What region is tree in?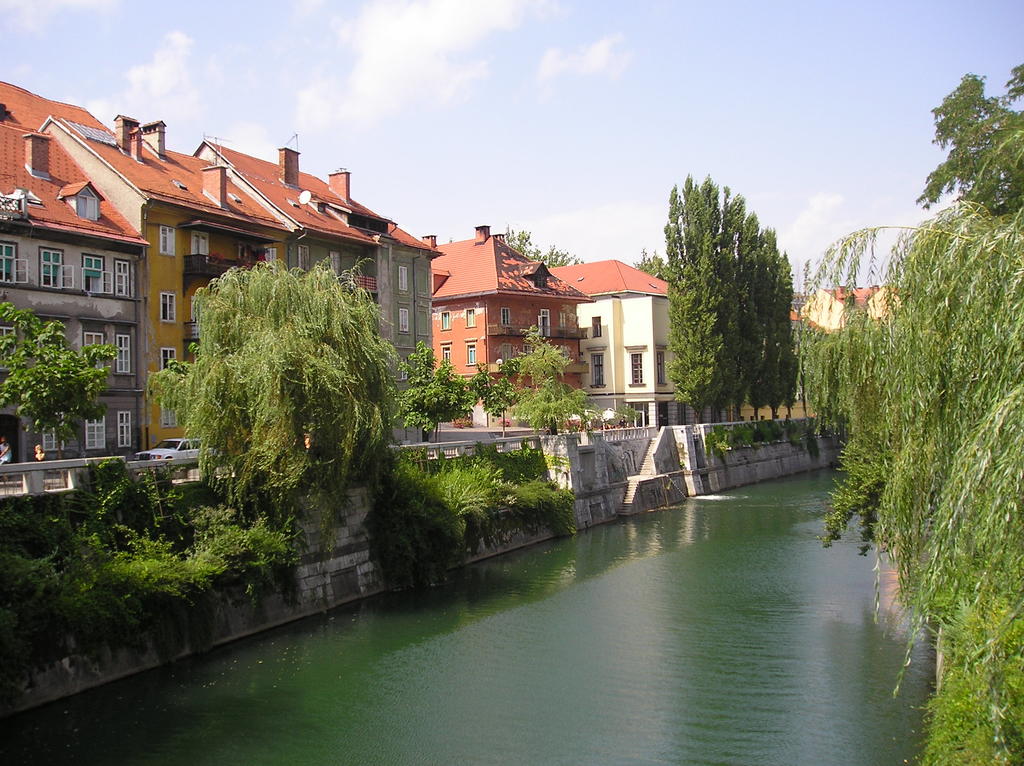
<bbox>147, 250, 398, 527</bbox>.
